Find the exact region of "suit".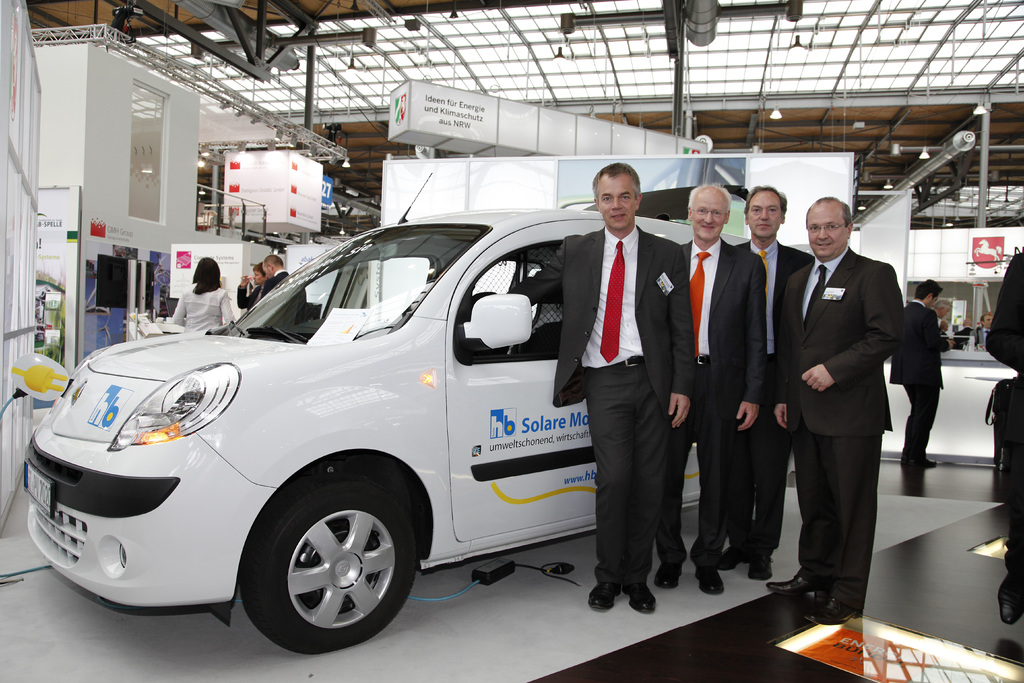
Exact region: bbox=(778, 201, 924, 630).
